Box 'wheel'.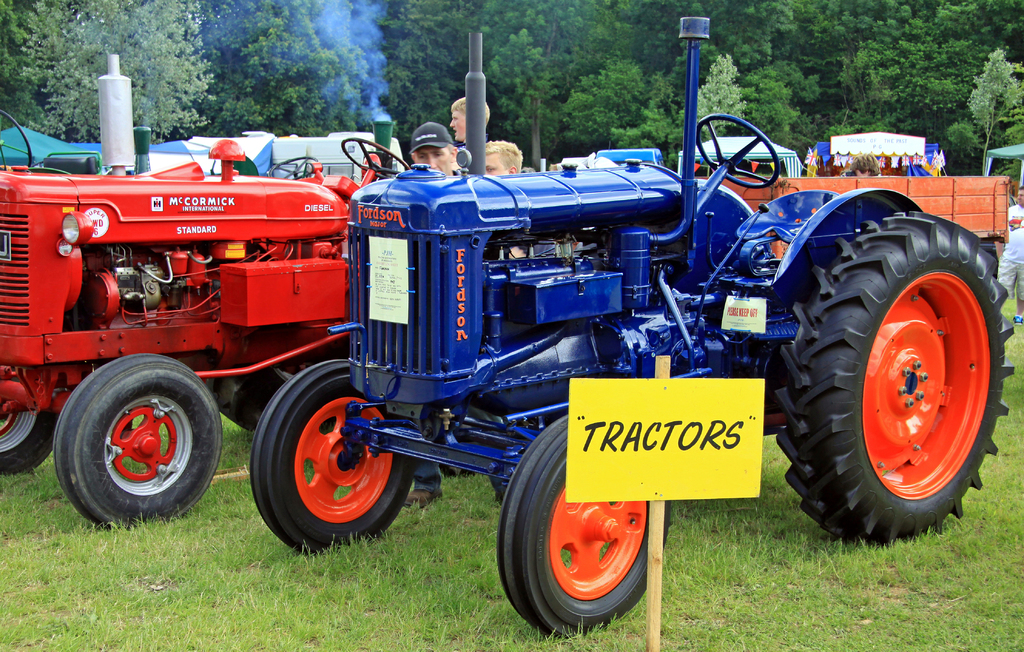
[left=270, top=156, right=315, bottom=179].
